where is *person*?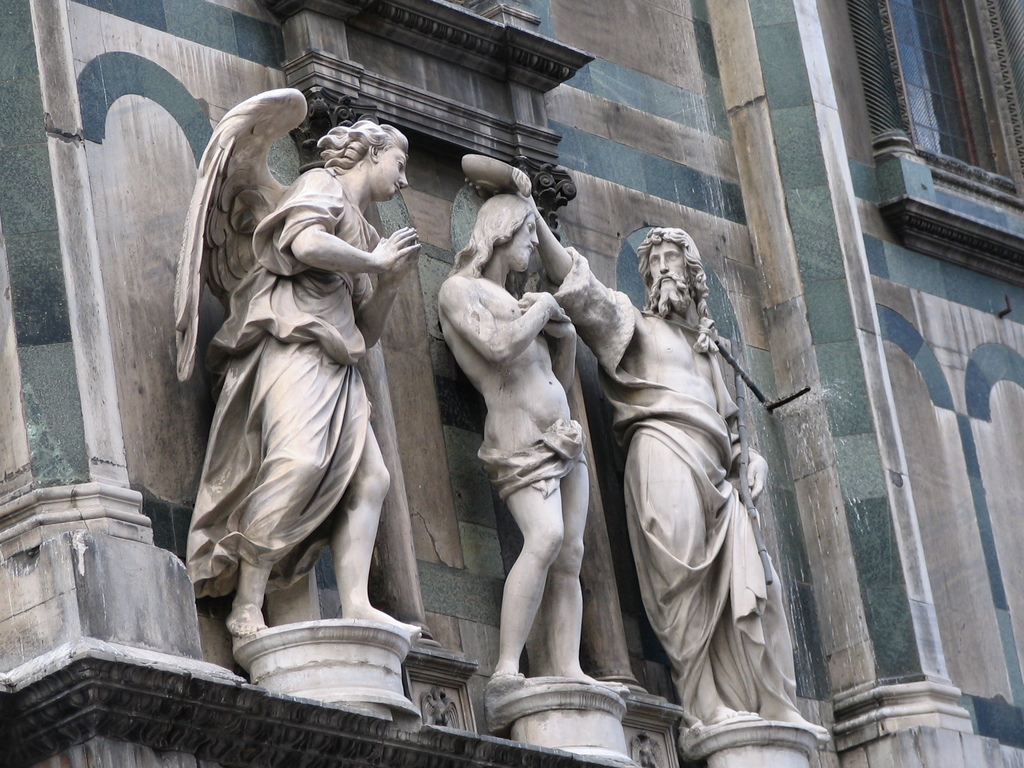
rect(586, 213, 796, 741).
